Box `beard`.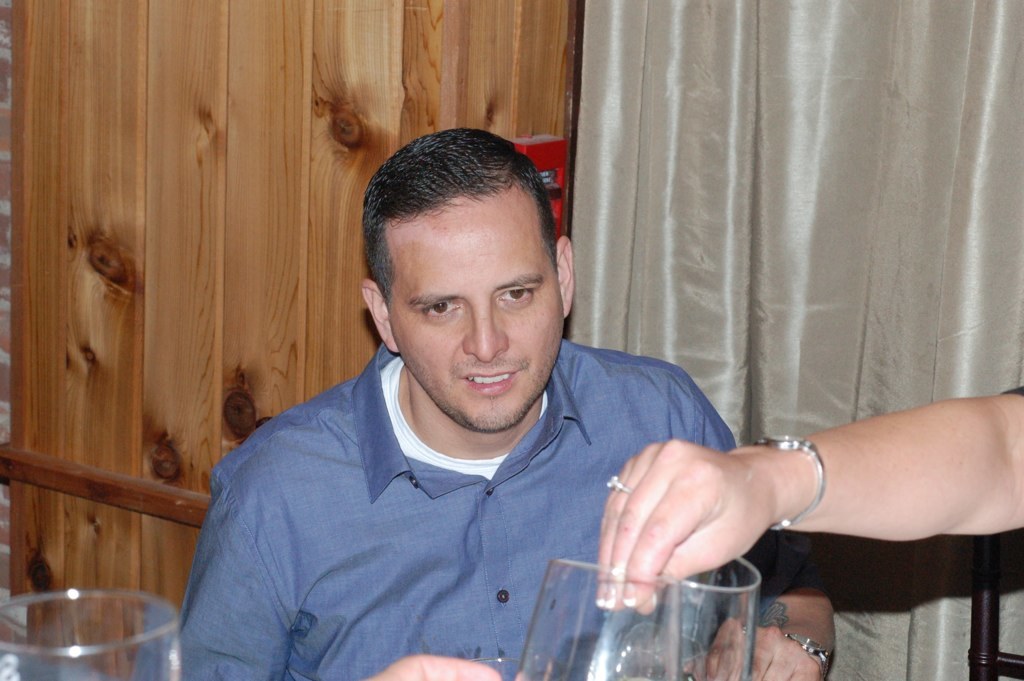
region(395, 296, 566, 420).
